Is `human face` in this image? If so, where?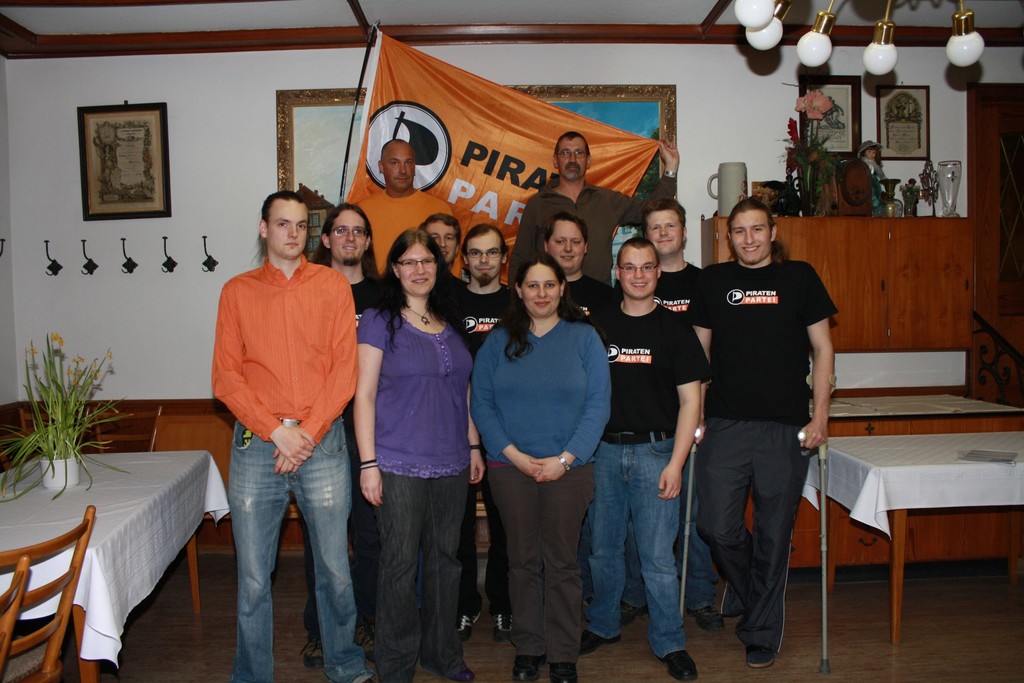
Yes, at [x1=388, y1=230, x2=438, y2=297].
